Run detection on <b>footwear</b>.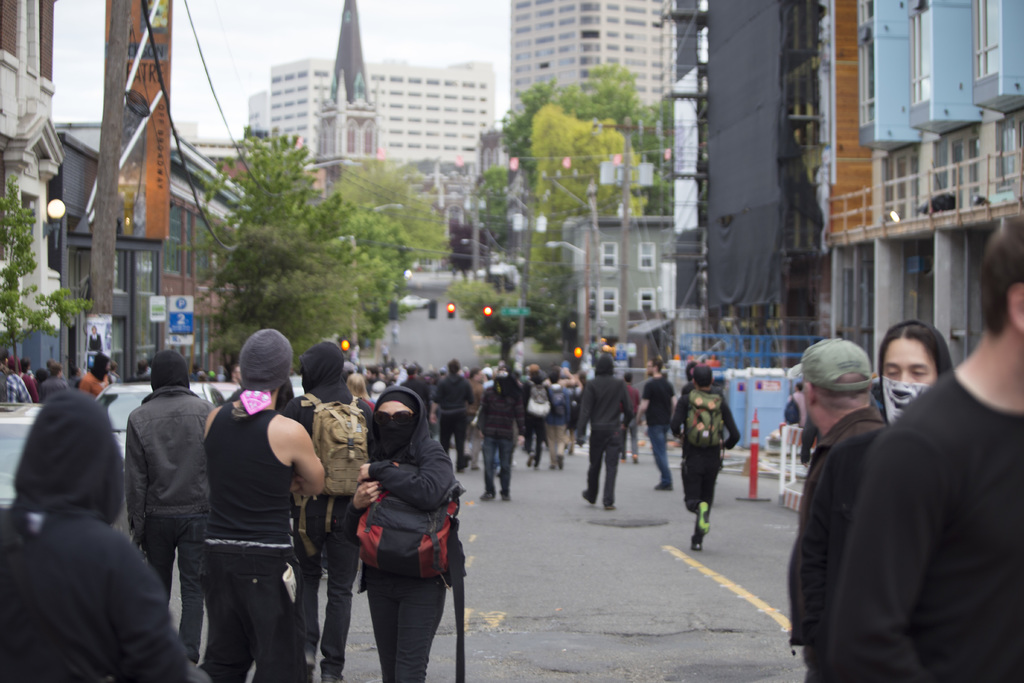
Result: 698/501/709/534.
